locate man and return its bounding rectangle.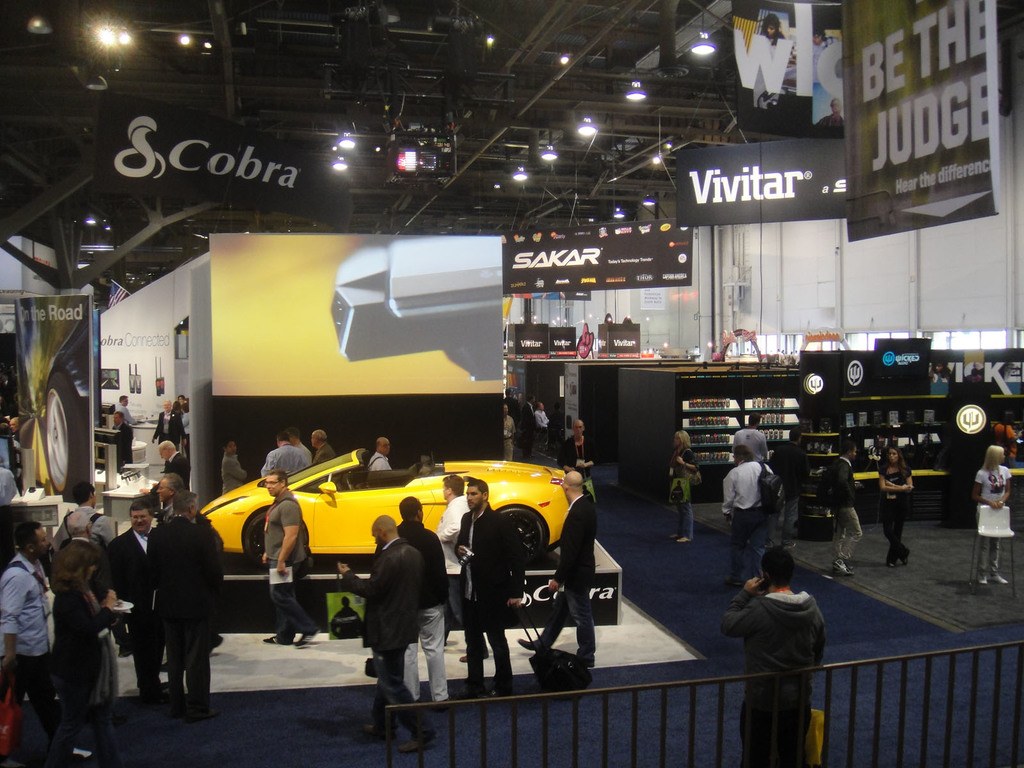
517, 396, 539, 459.
